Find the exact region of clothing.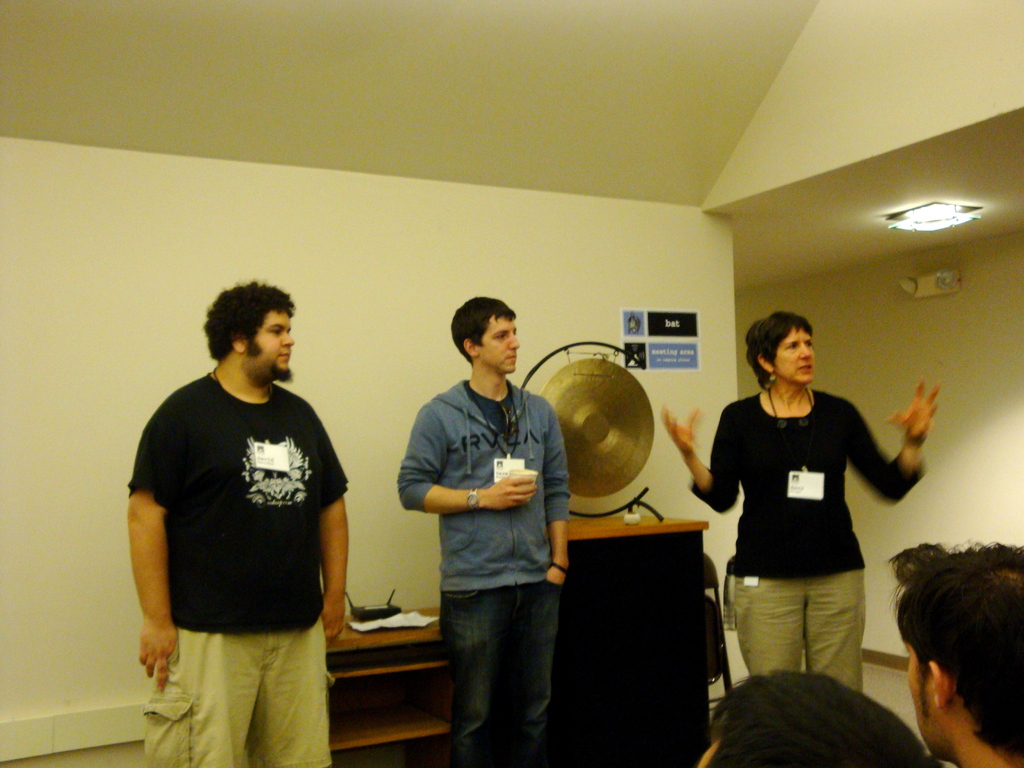
Exact region: (132,375,354,767).
